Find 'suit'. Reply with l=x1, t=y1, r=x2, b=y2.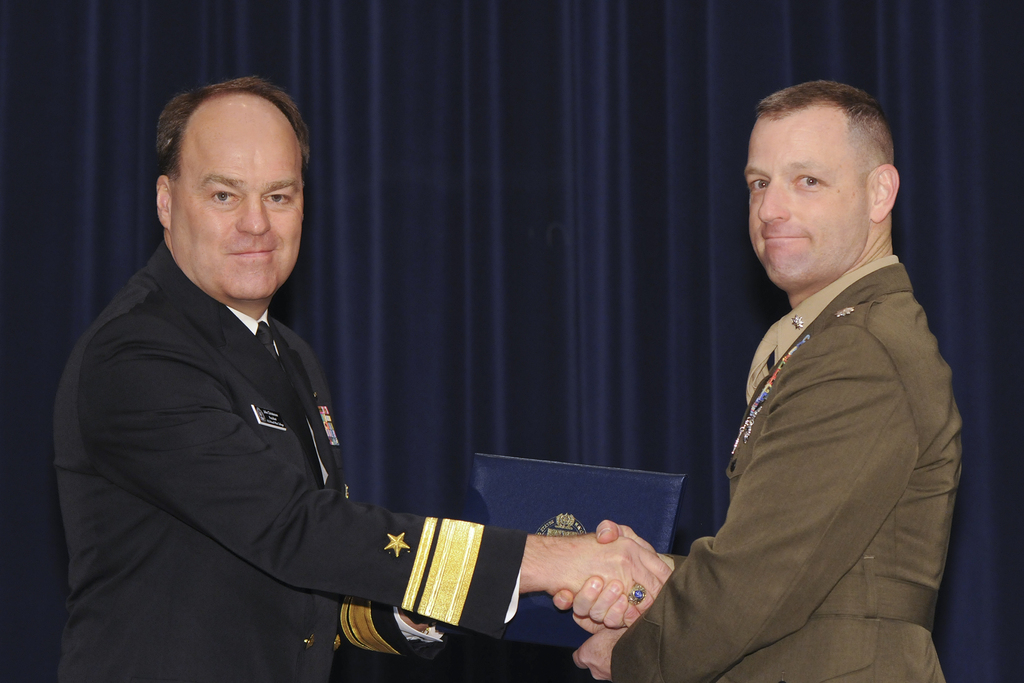
l=612, t=261, r=965, b=682.
